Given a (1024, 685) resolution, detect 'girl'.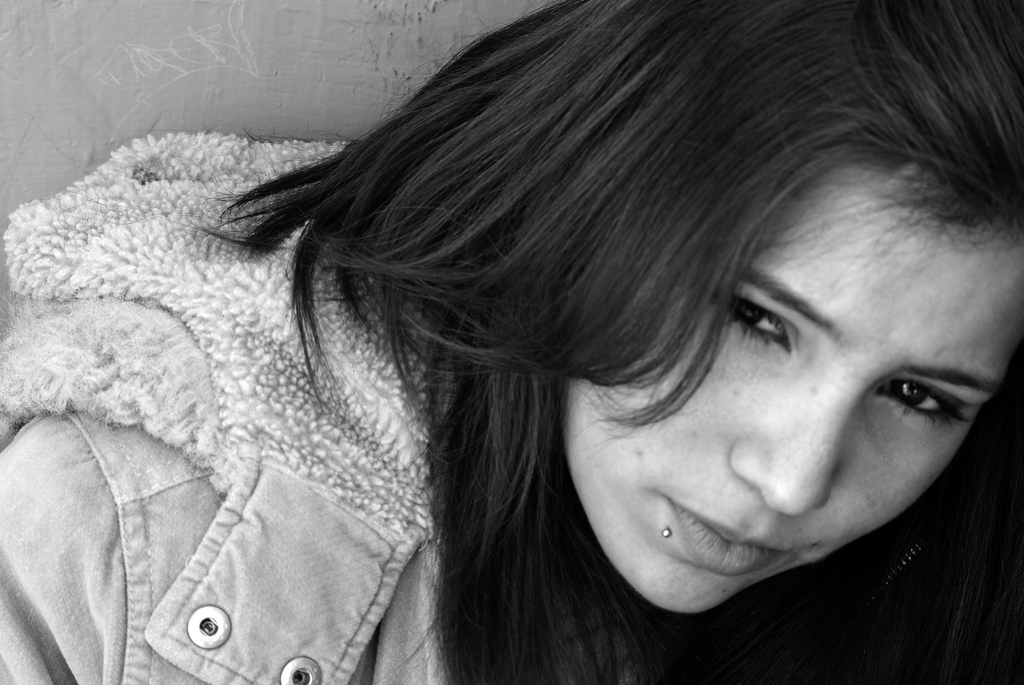
<bbox>0, 0, 1023, 684</bbox>.
